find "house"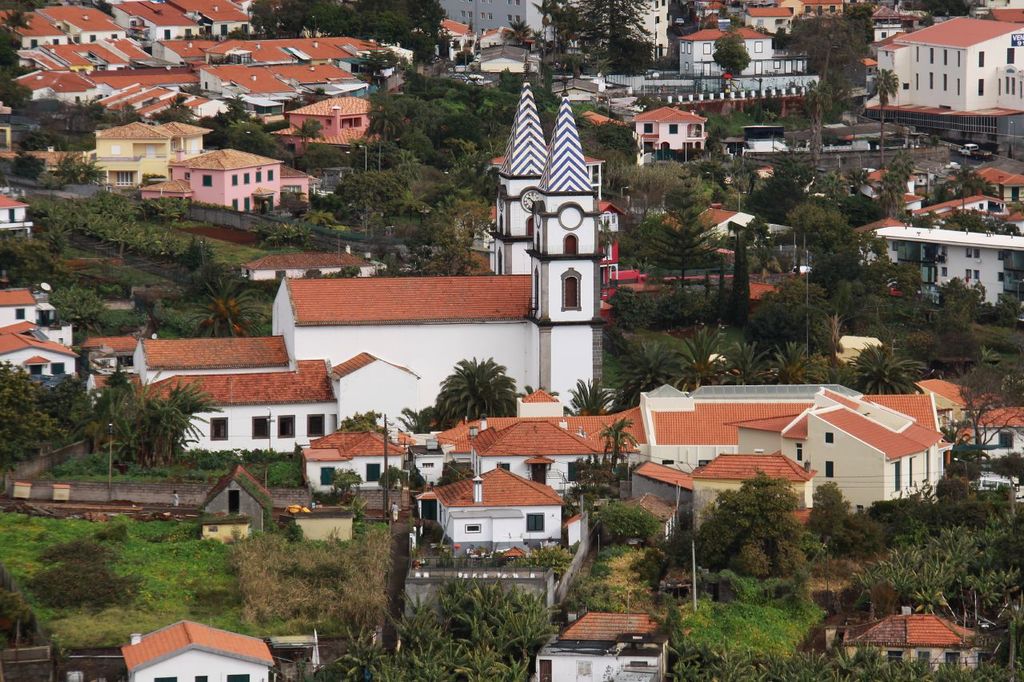
<bbox>529, 608, 671, 681</bbox>
